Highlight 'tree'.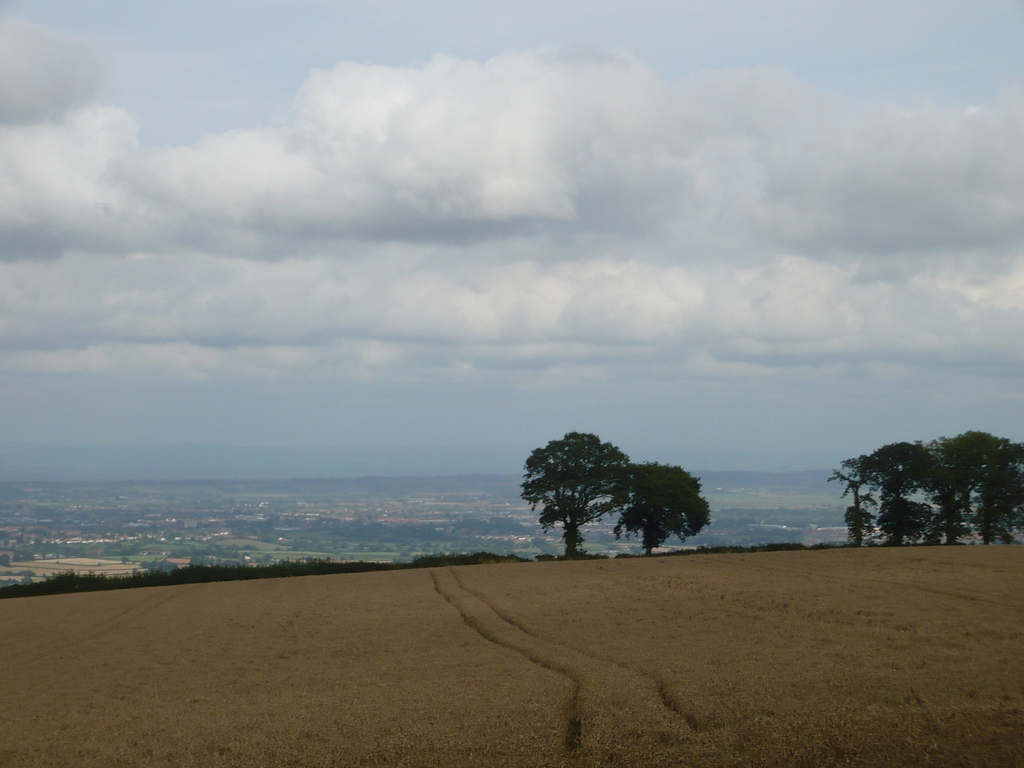
Highlighted region: <region>510, 422, 697, 562</region>.
